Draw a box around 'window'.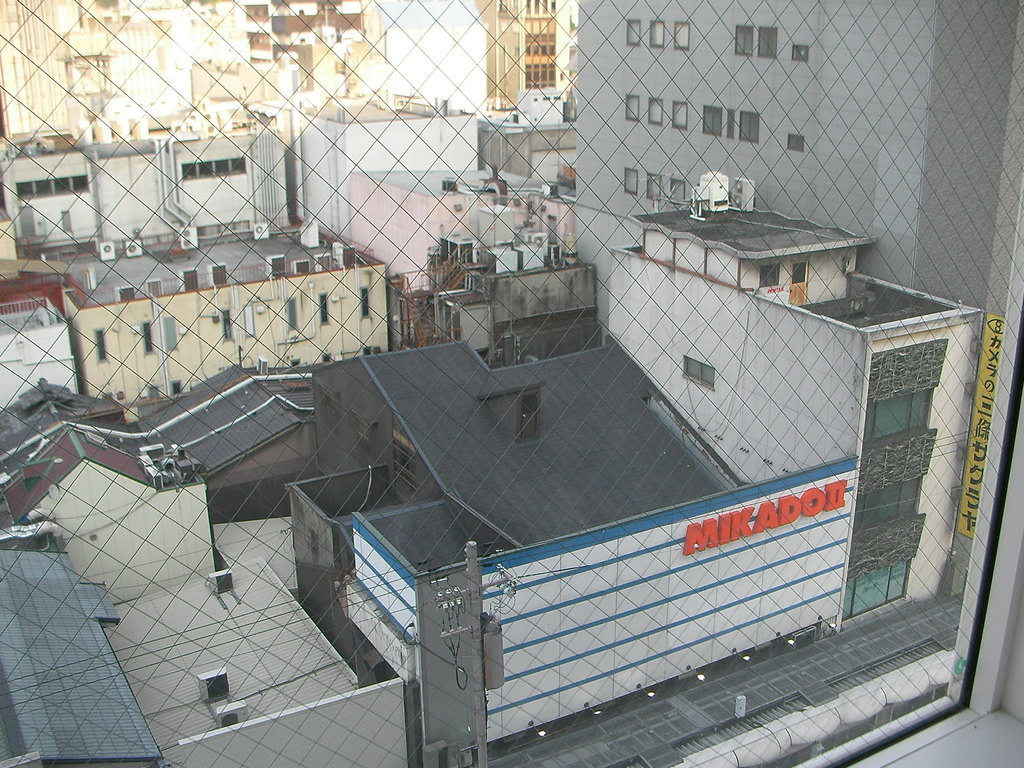
[652, 22, 664, 47].
